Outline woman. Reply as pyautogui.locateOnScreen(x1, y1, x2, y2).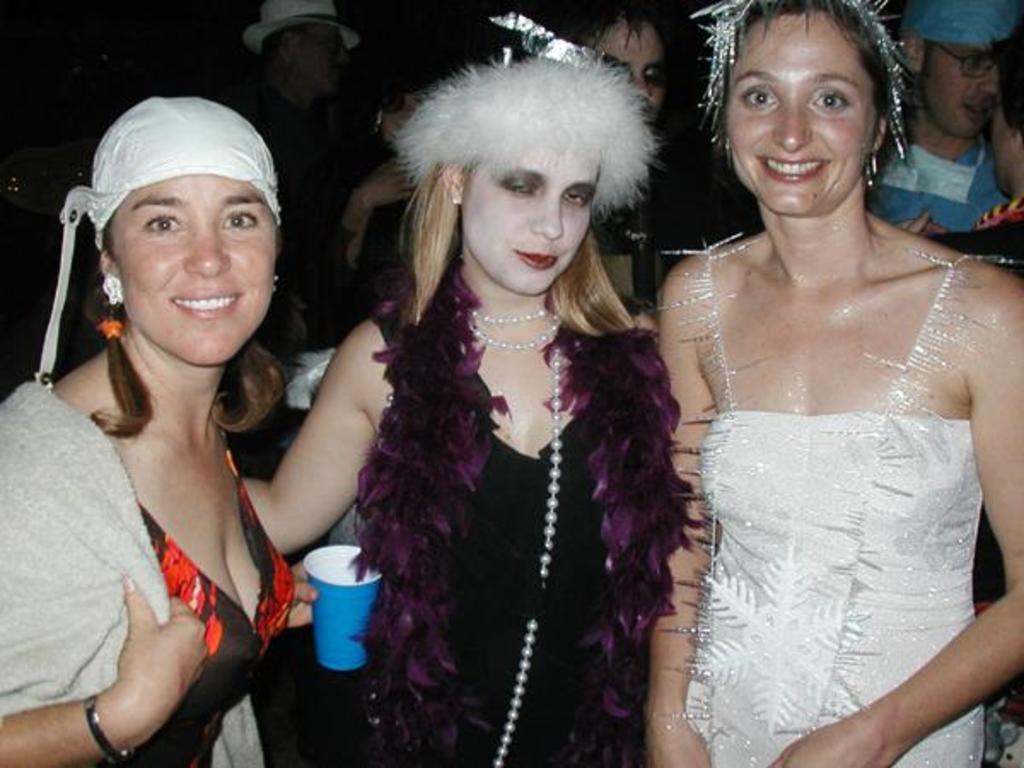
pyautogui.locateOnScreen(249, 34, 710, 766).
